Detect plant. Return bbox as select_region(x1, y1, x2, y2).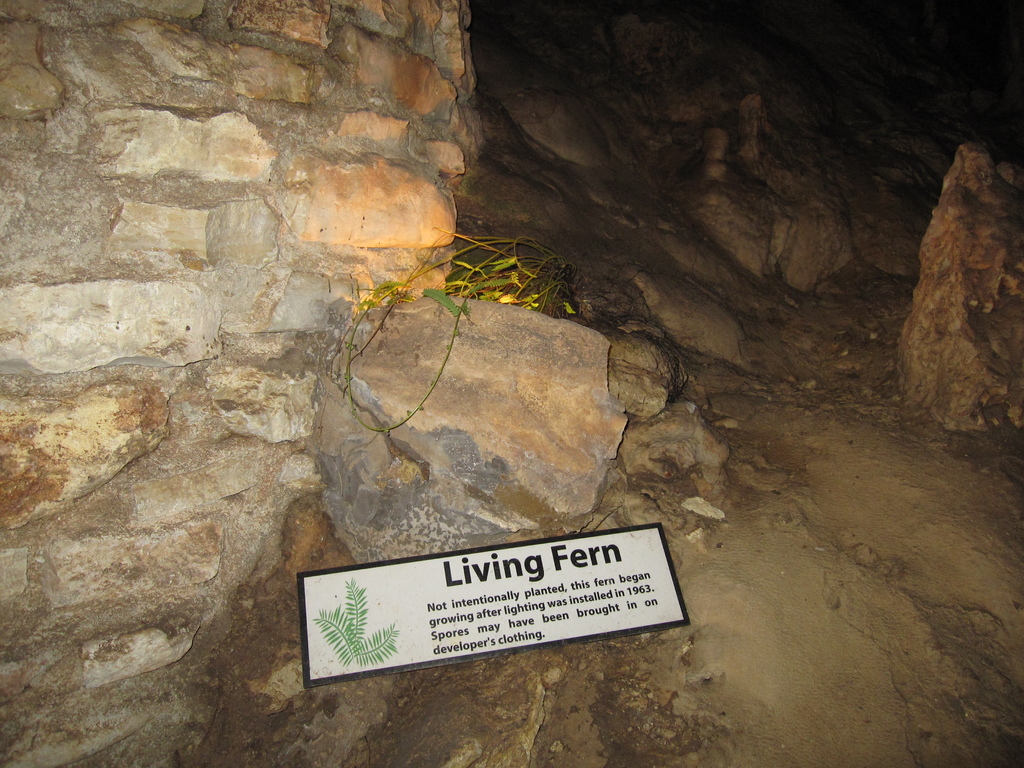
select_region(323, 220, 584, 438).
